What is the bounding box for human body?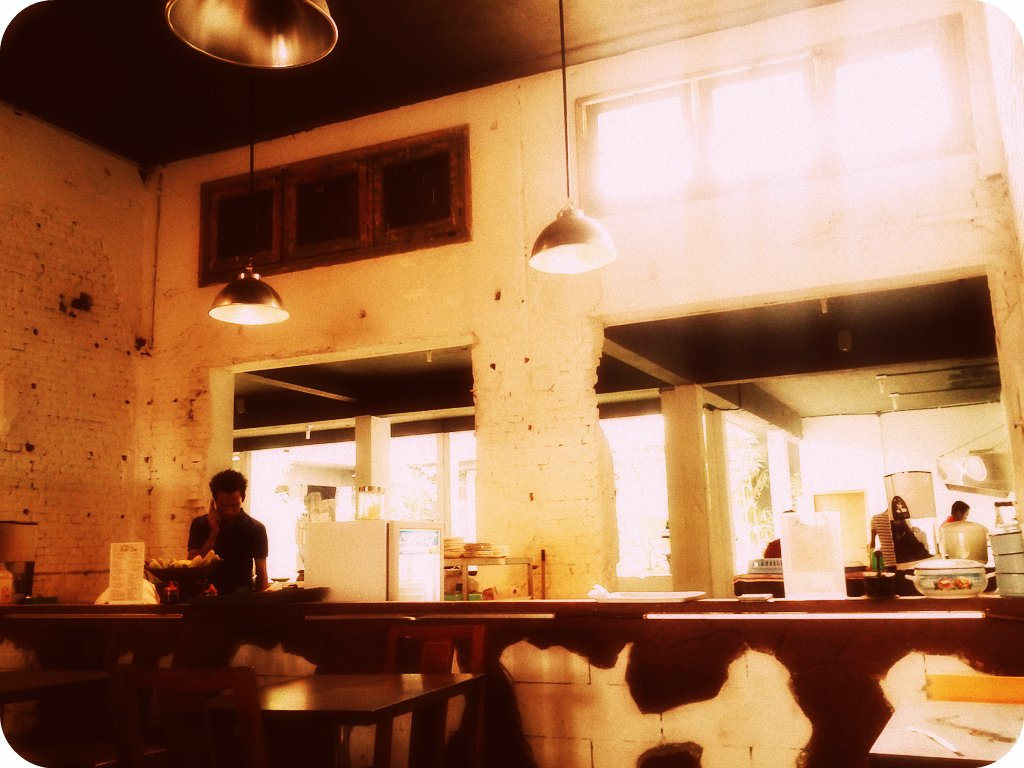
select_region(168, 478, 276, 618).
